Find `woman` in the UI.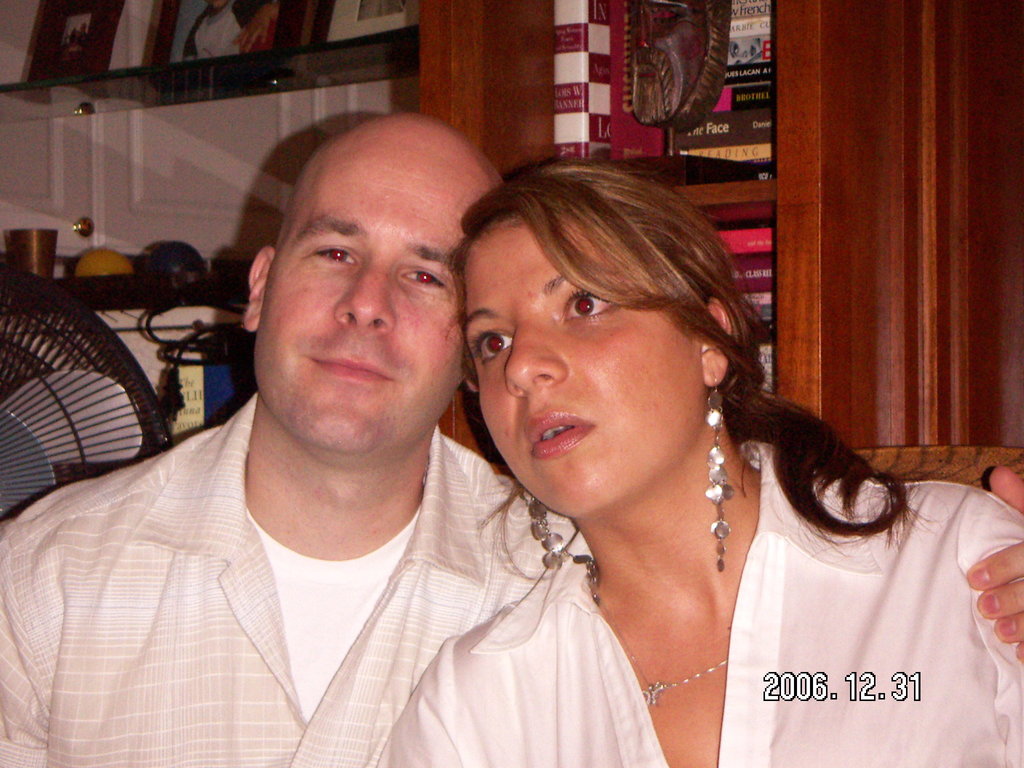
UI element at bbox=(276, 159, 941, 756).
